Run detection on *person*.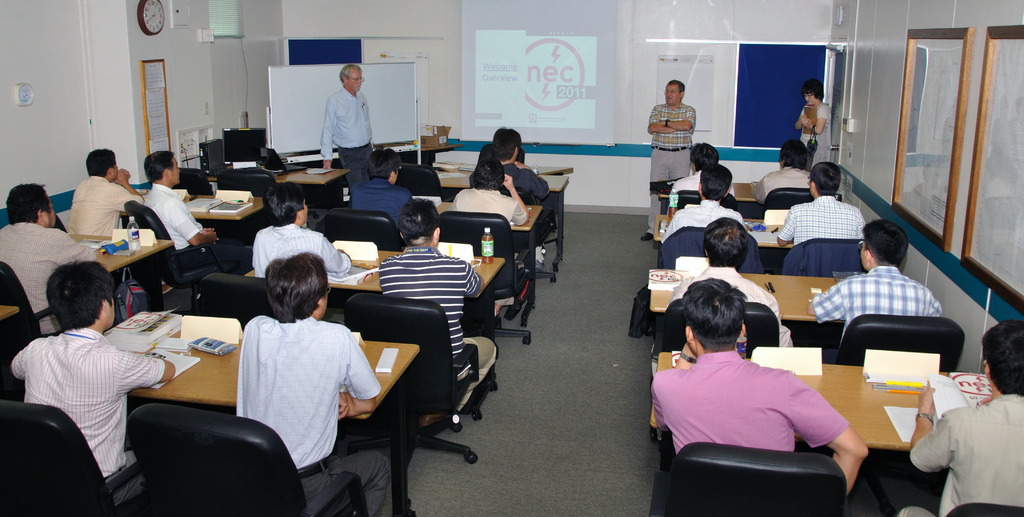
Result: crop(239, 249, 390, 516).
